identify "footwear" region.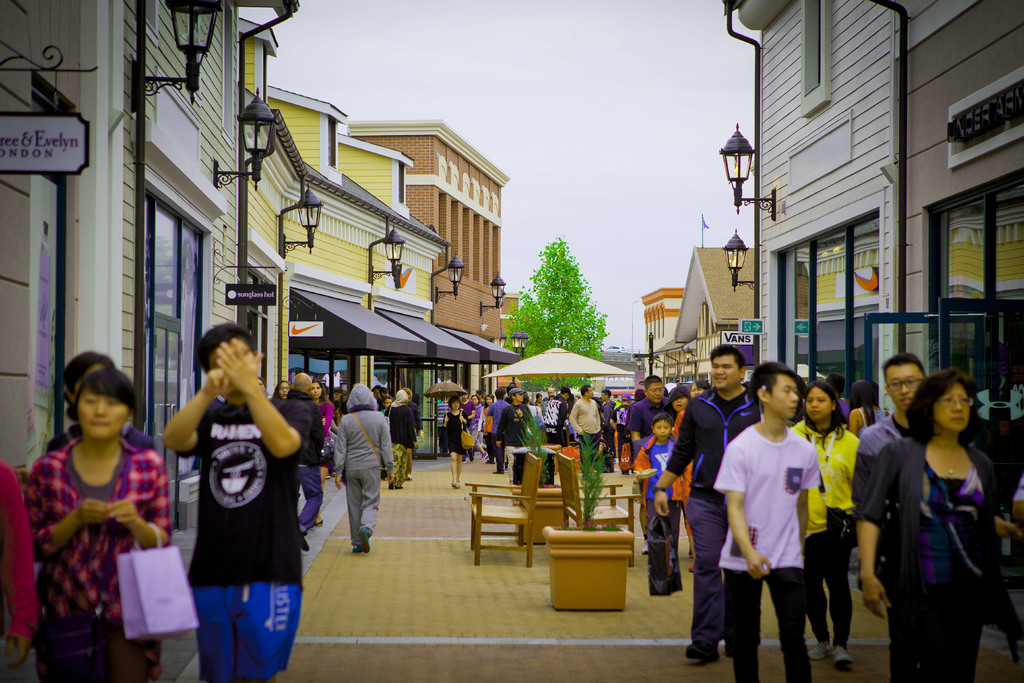
Region: l=688, t=562, r=694, b=573.
